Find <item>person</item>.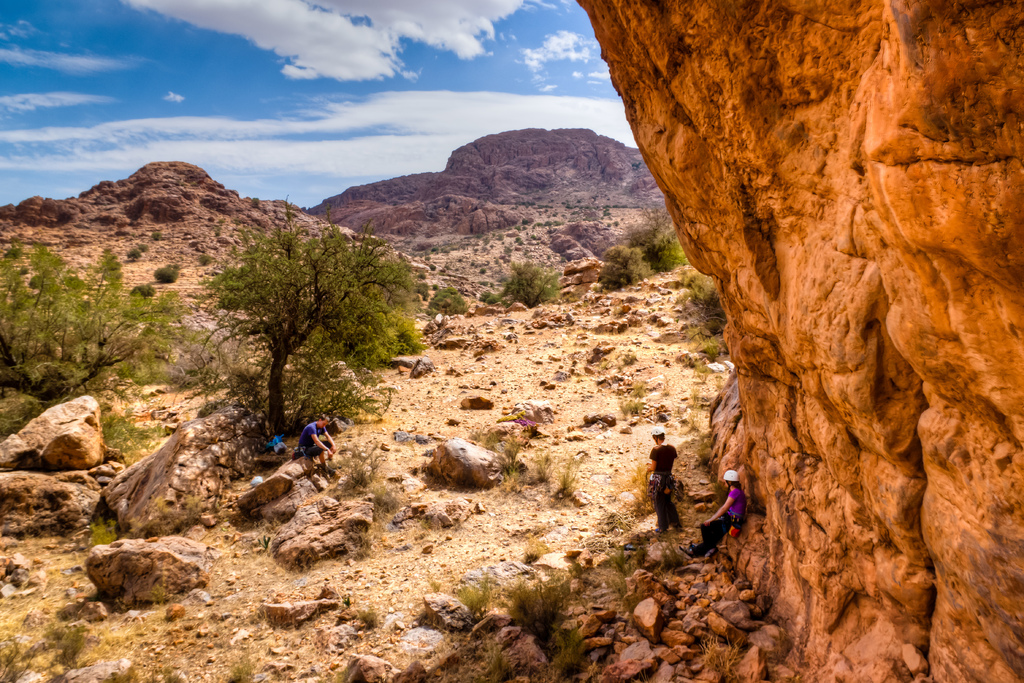
(294,413,334,473).
